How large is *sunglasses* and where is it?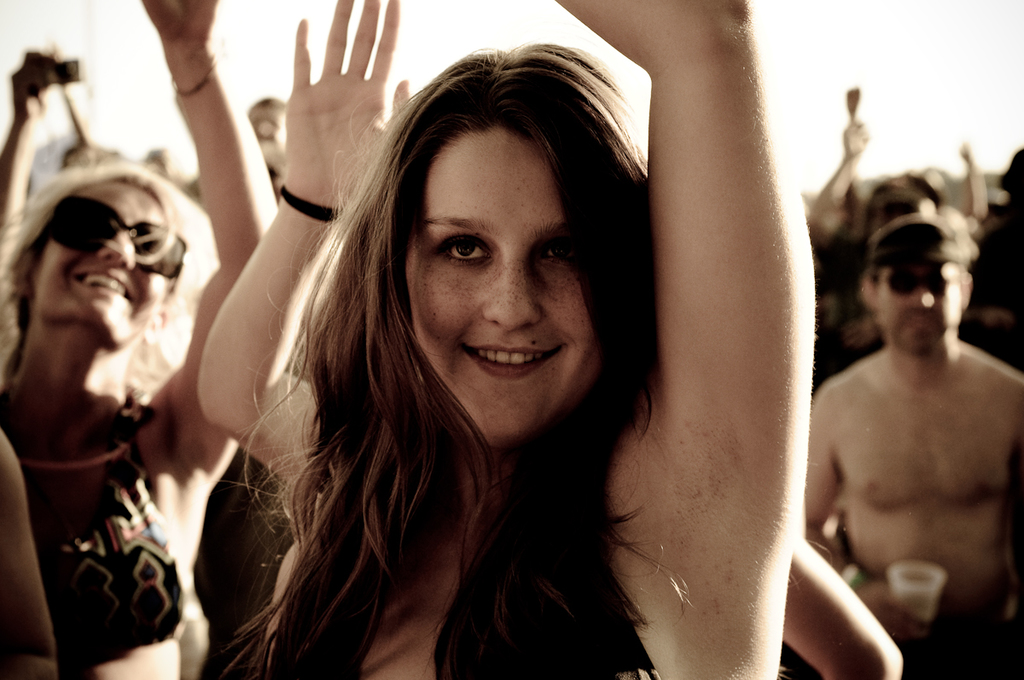
Bounding box: 46 197 188 281.
